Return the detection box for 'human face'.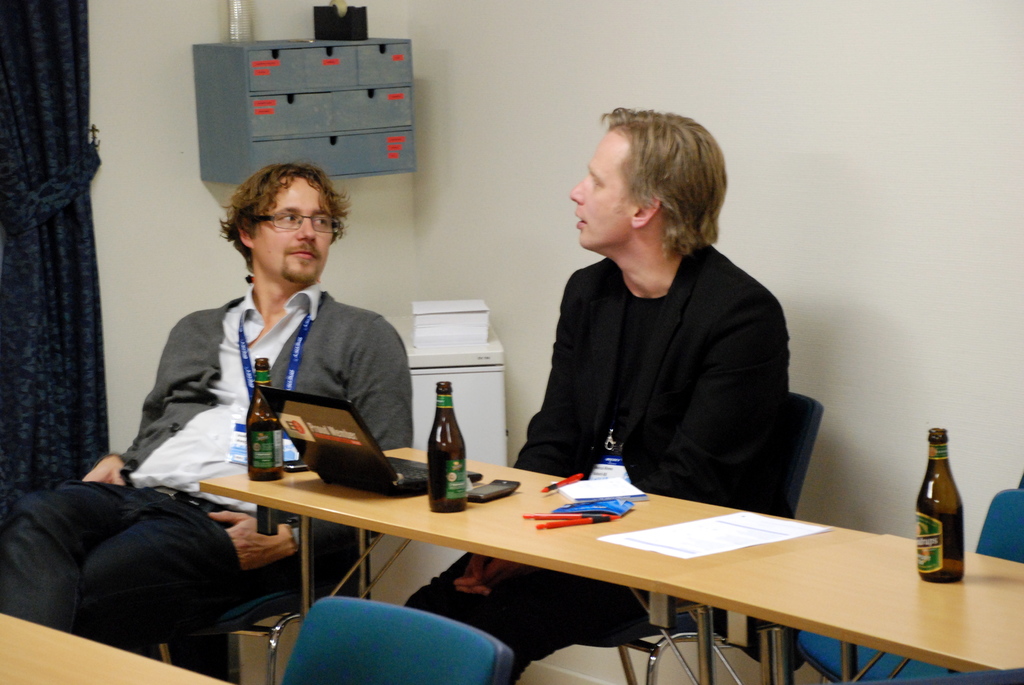
rect(570, 138, 626, 249).
